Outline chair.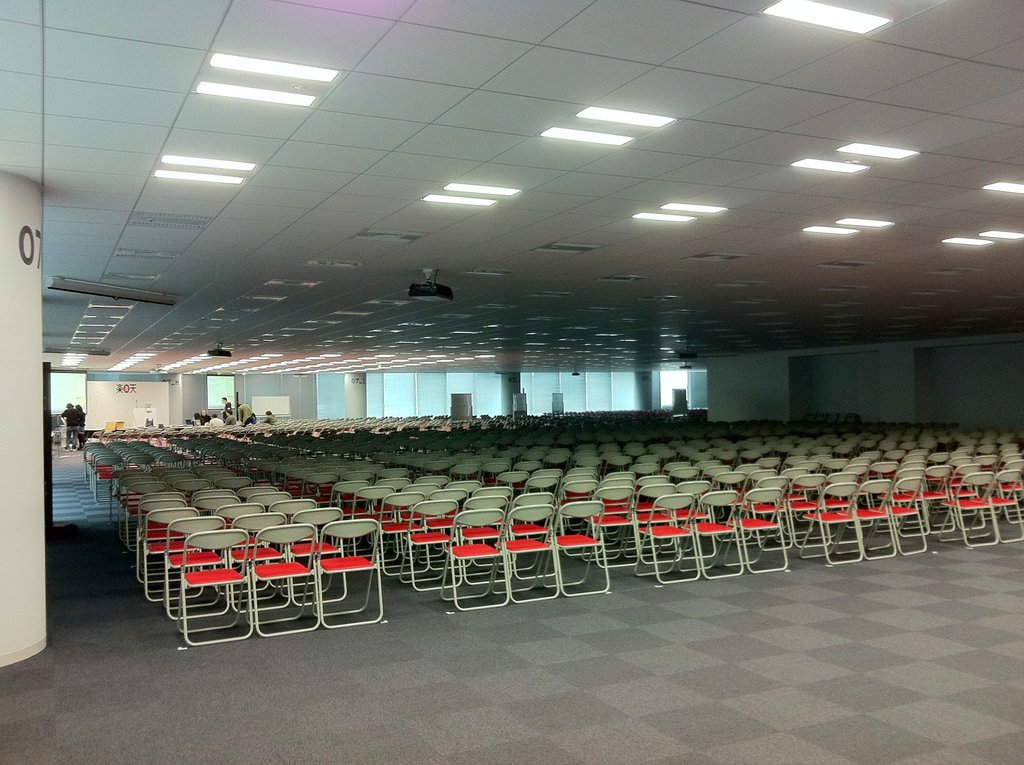
Outline: (986,476,1023,538).
